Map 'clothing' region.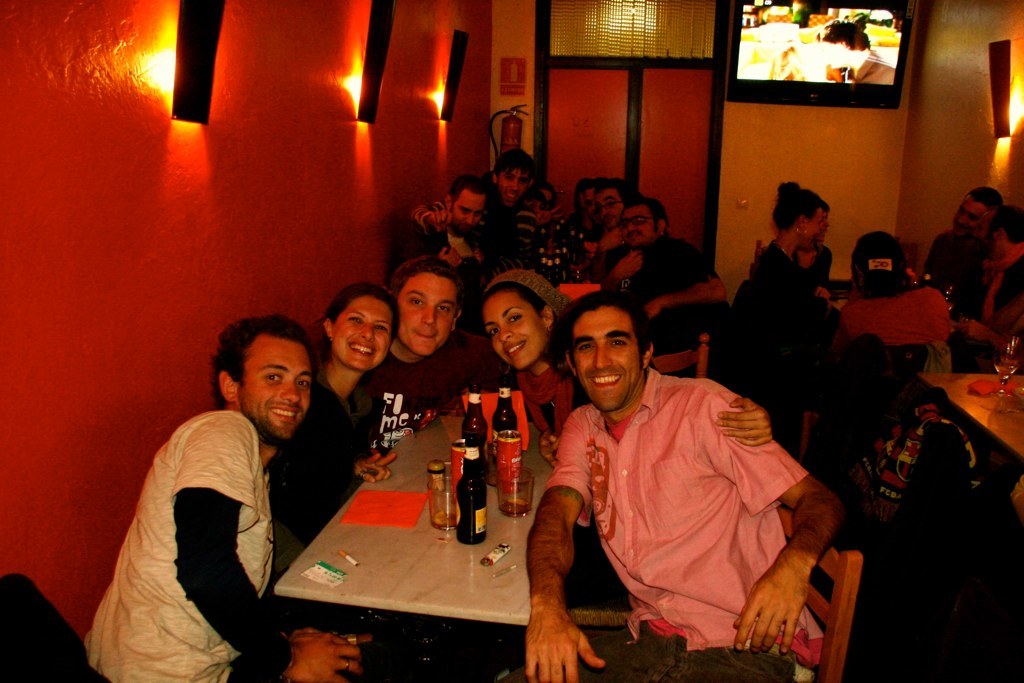
Mapped to x1=937 y1=230 x2=983 y2=343.
